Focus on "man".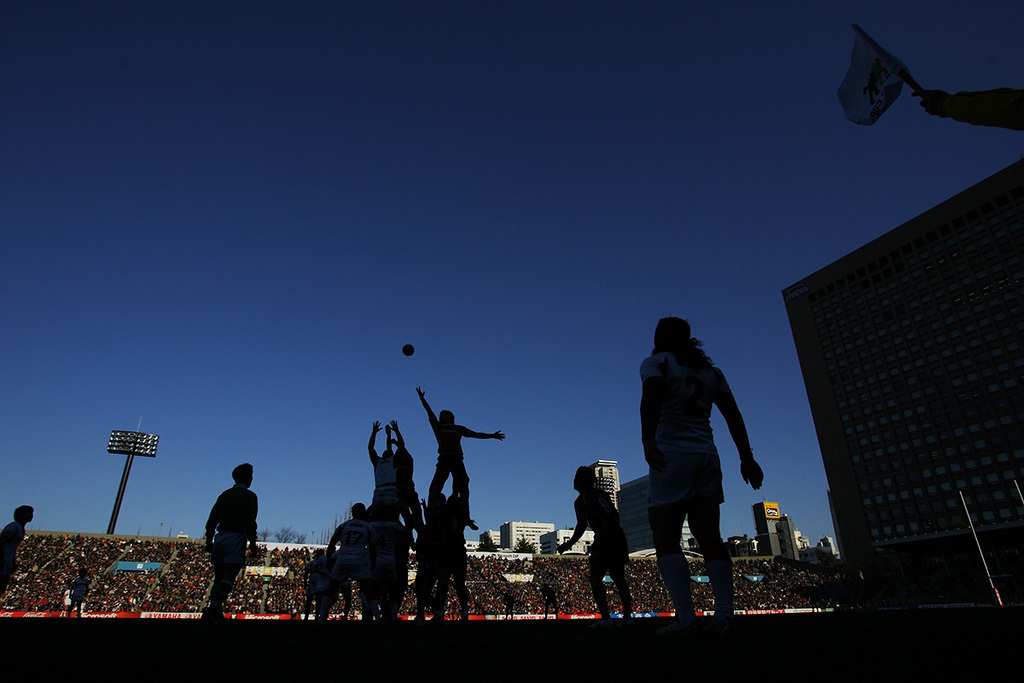
Focused at rect(631, 308, 756, 600).
